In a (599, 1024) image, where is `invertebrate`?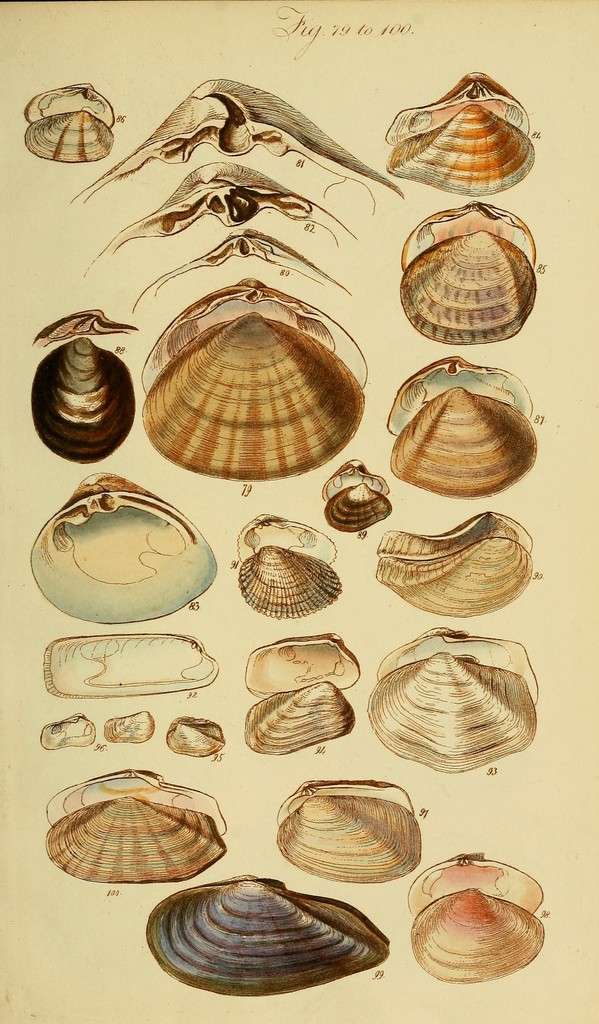
x1=77, y1=80, x2=402, y2=202.
